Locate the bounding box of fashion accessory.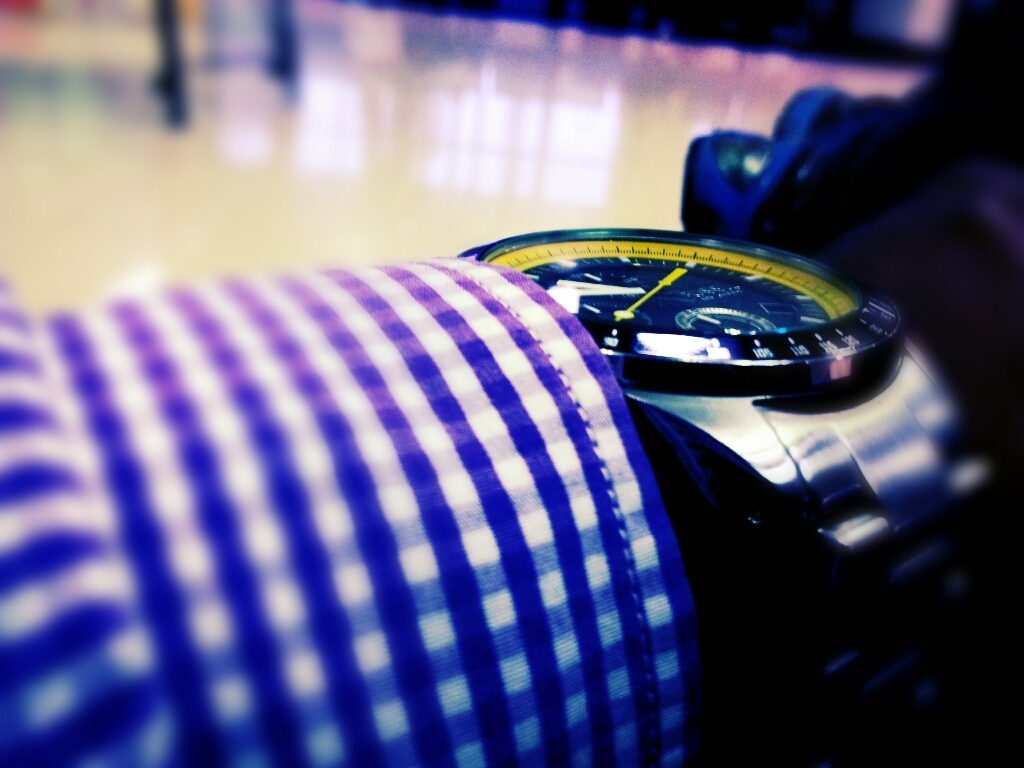
Bounding box: bbox(452, 221, 1016, 743).
